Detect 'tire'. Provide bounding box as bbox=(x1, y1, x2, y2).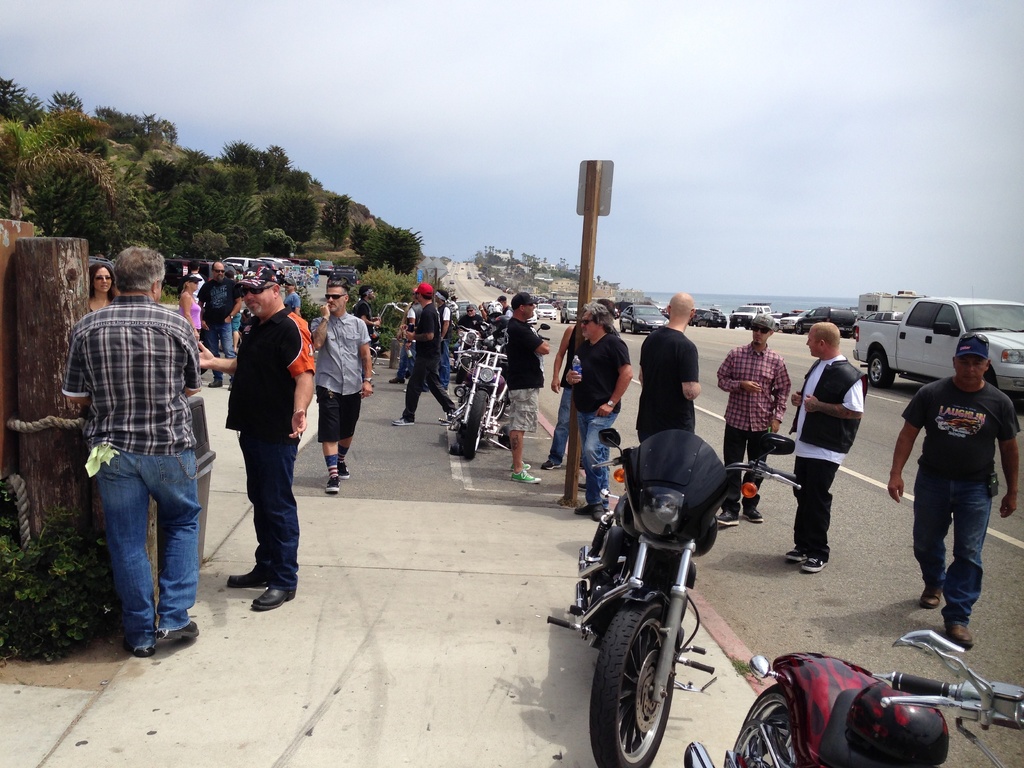
bbox=(453, 355, 469, 388).
